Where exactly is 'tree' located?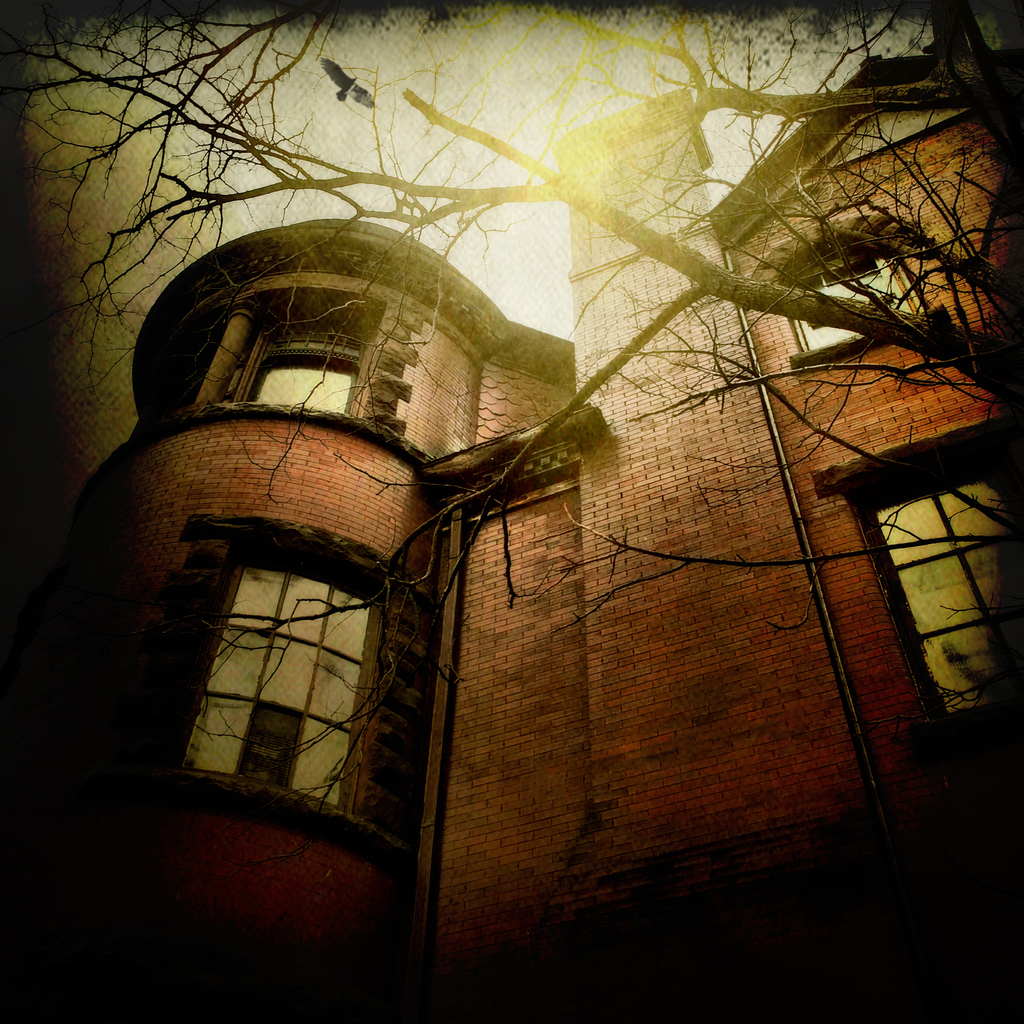
Its bounding box is pyautogui.locateOnScreen(19, 3, 1015, 772).
